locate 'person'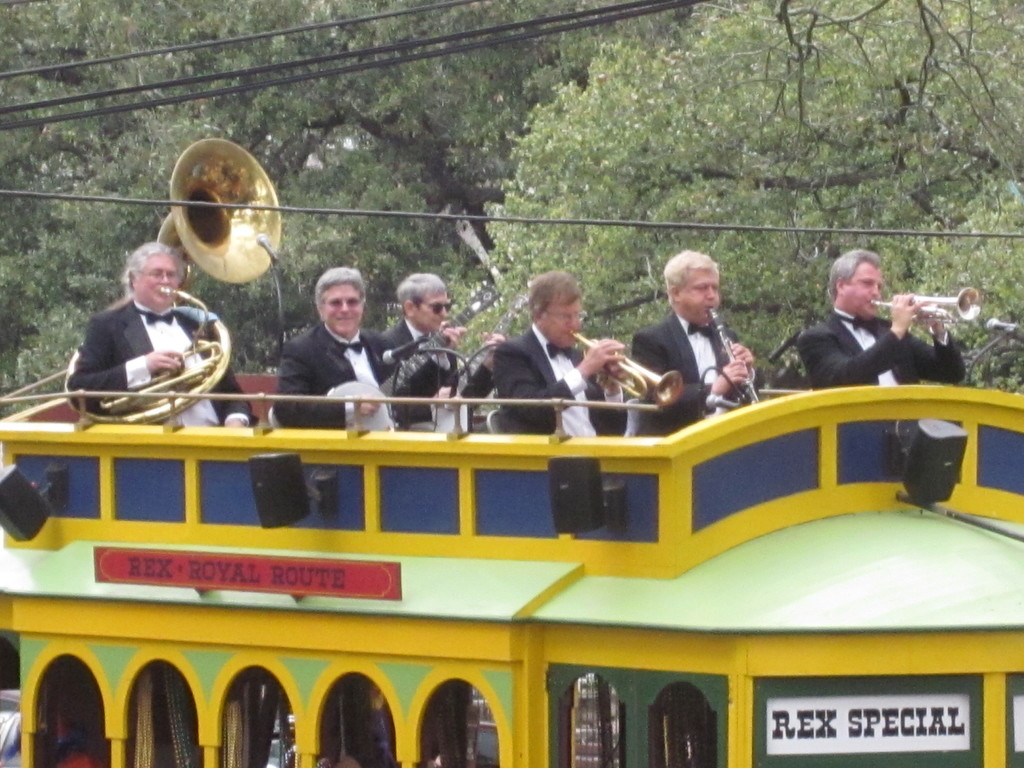
detection(492, 264, 634, 444)
